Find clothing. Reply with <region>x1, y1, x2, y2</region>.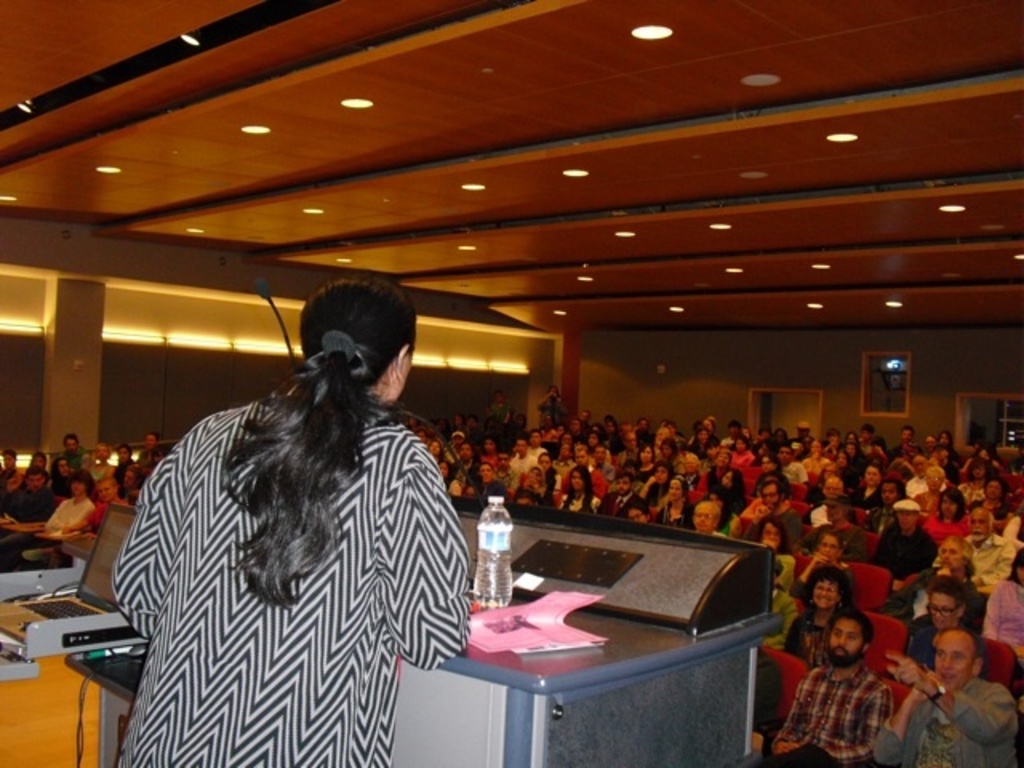
<region>38, 493, 99, 541</region>.
